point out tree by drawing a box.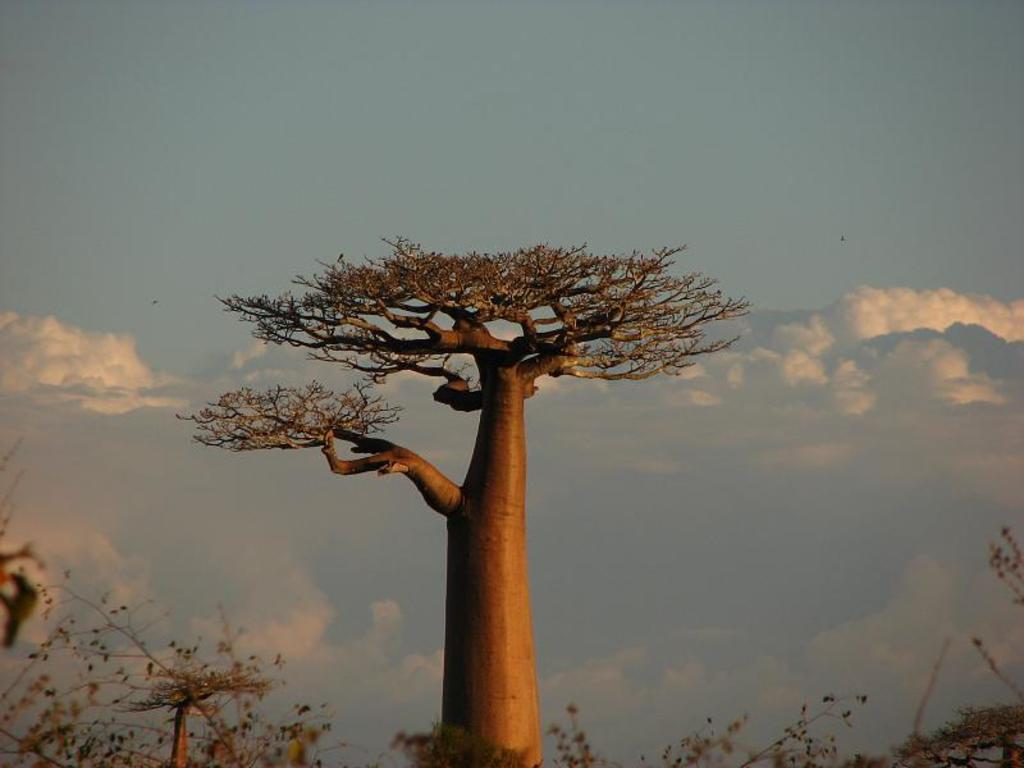
0,416,342,767.
